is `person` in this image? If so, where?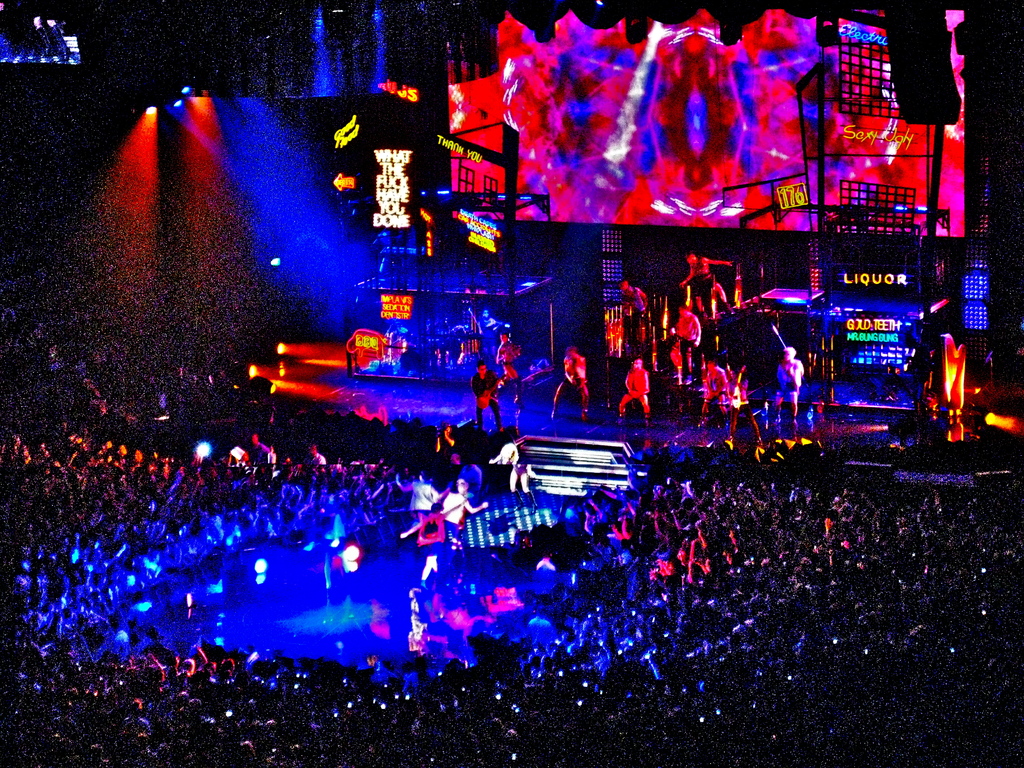
Yes, at [x1=474, y1=359, x2=503, y2=441].
